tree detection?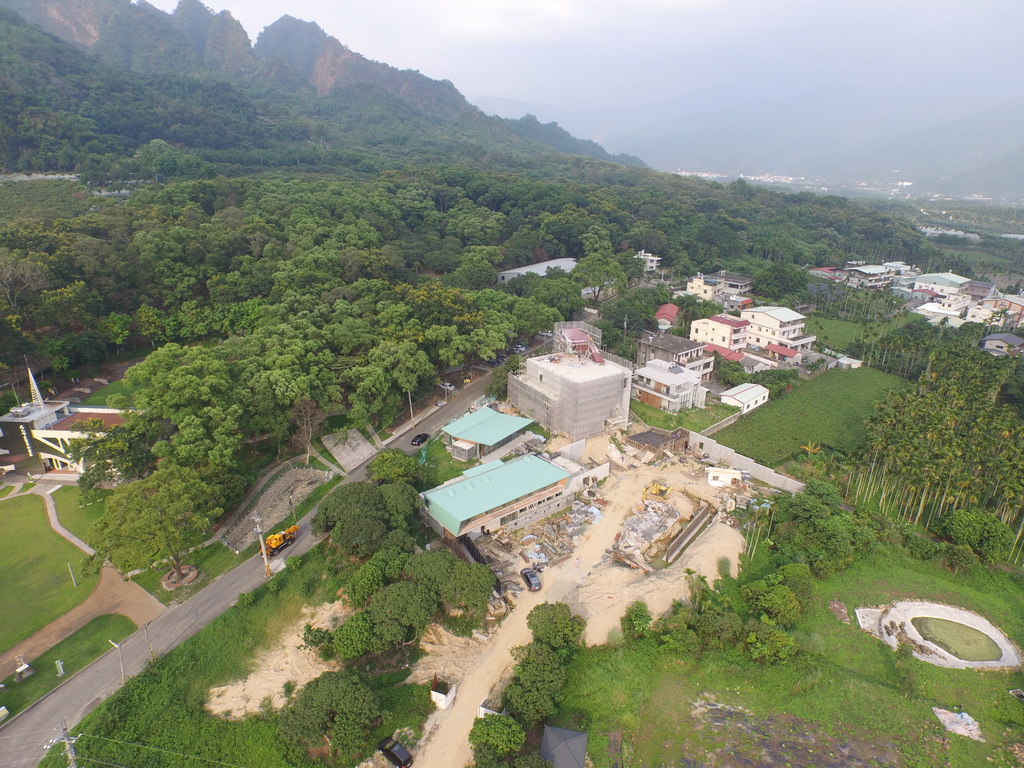
box(367, 573, 439, 636)
